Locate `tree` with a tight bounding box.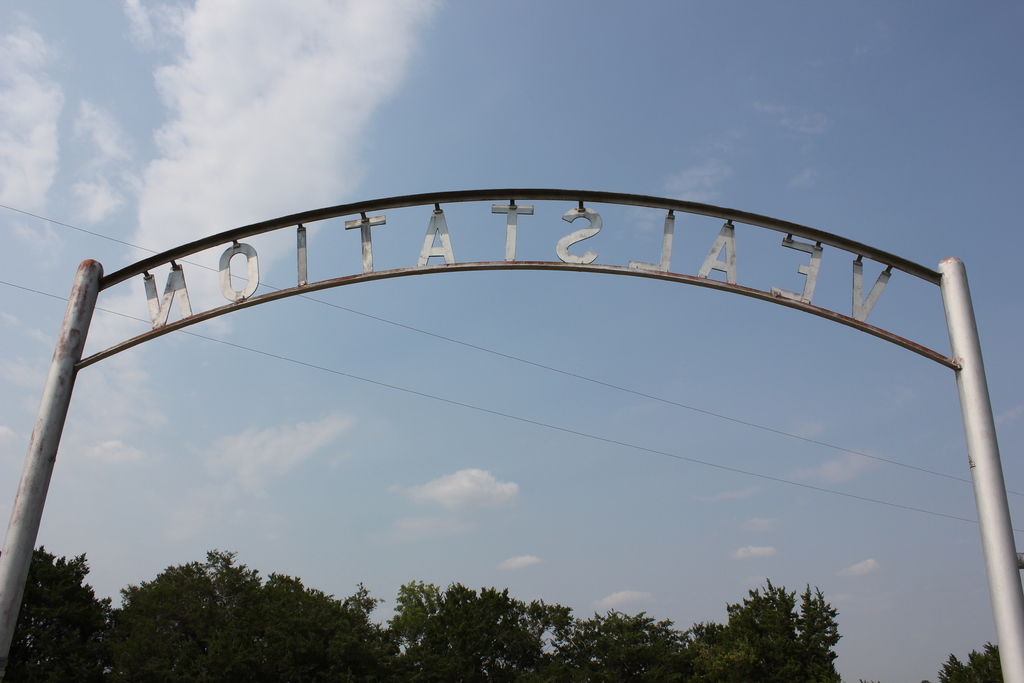
[x1=0, y1=539, x2=127, y2=682].
